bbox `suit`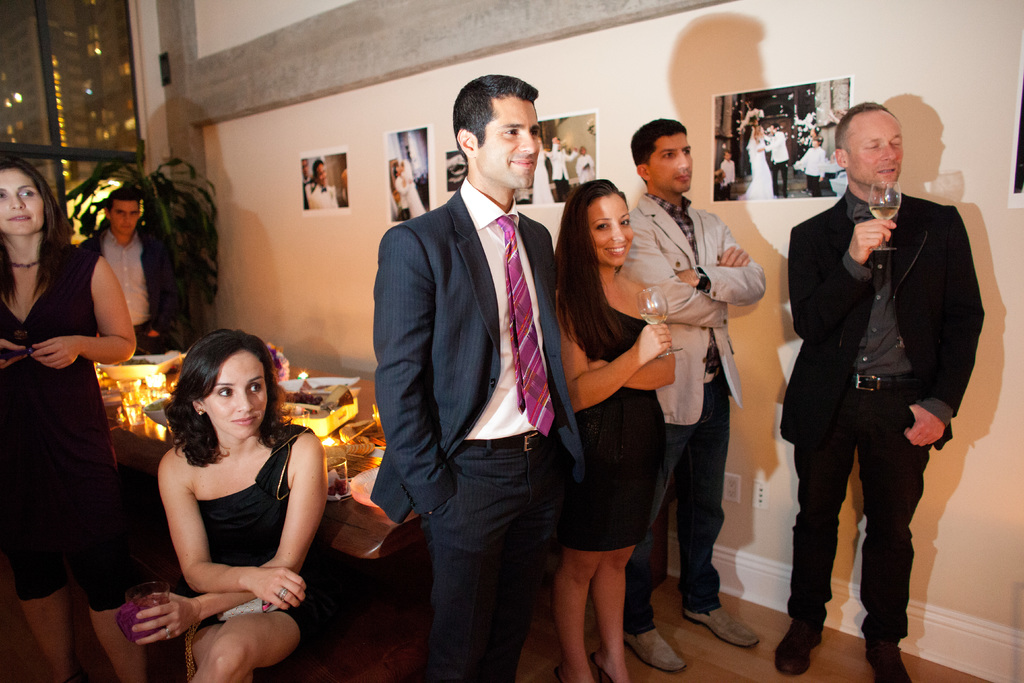
544,142,577,201
